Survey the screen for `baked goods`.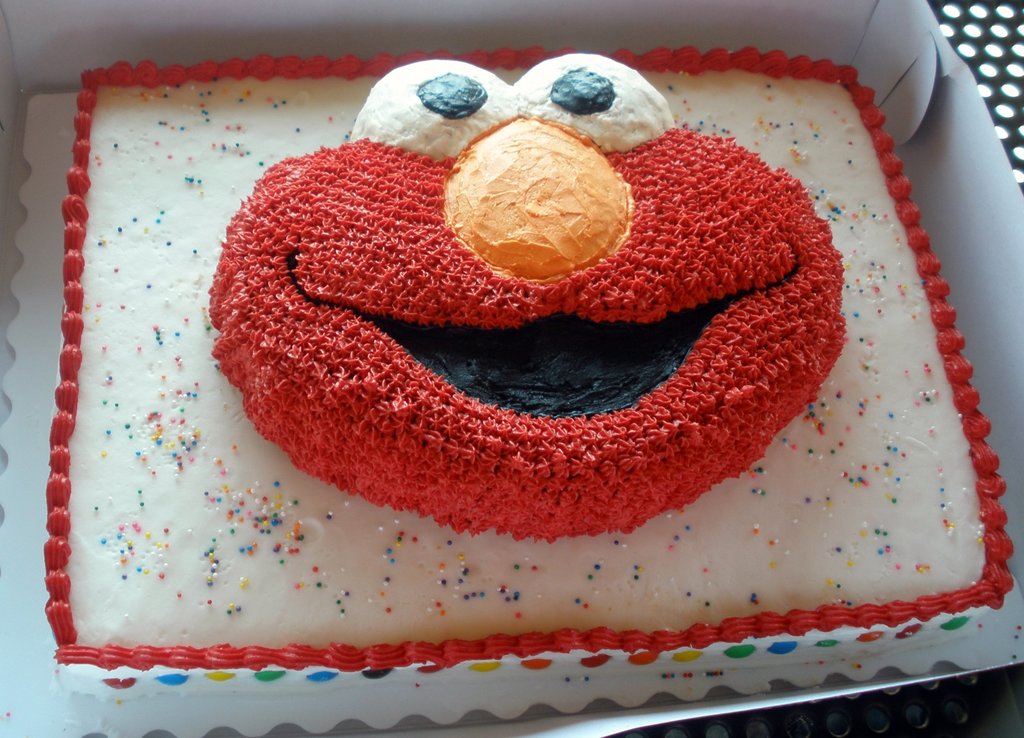
Survey found: <region>42, 49, 1016, 737</region>.
